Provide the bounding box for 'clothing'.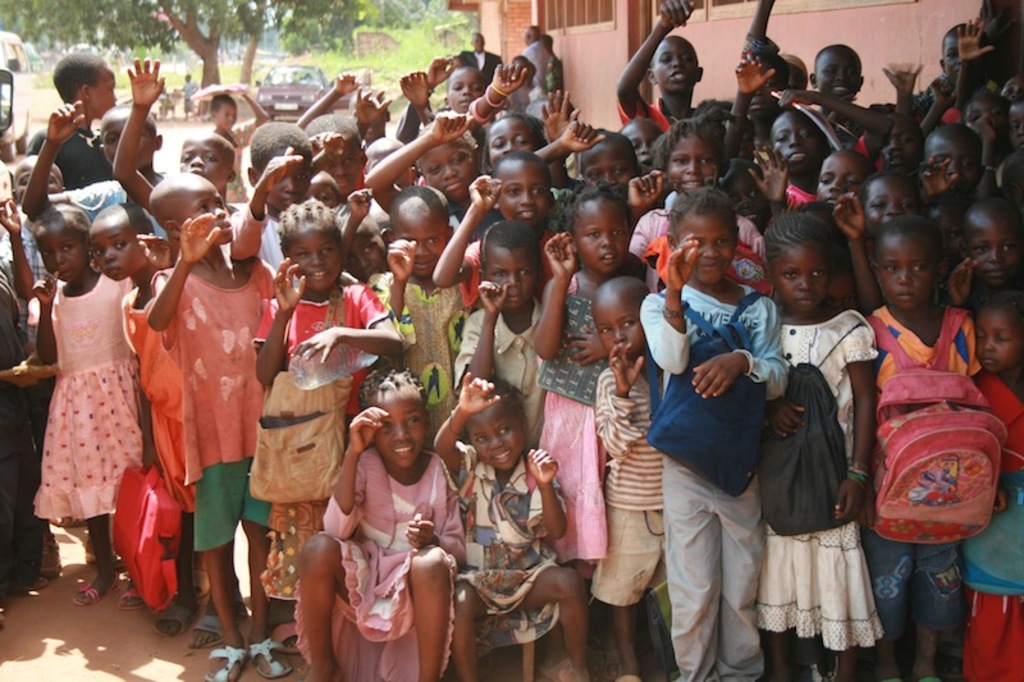
Rect(451, 297, 547, 429).
